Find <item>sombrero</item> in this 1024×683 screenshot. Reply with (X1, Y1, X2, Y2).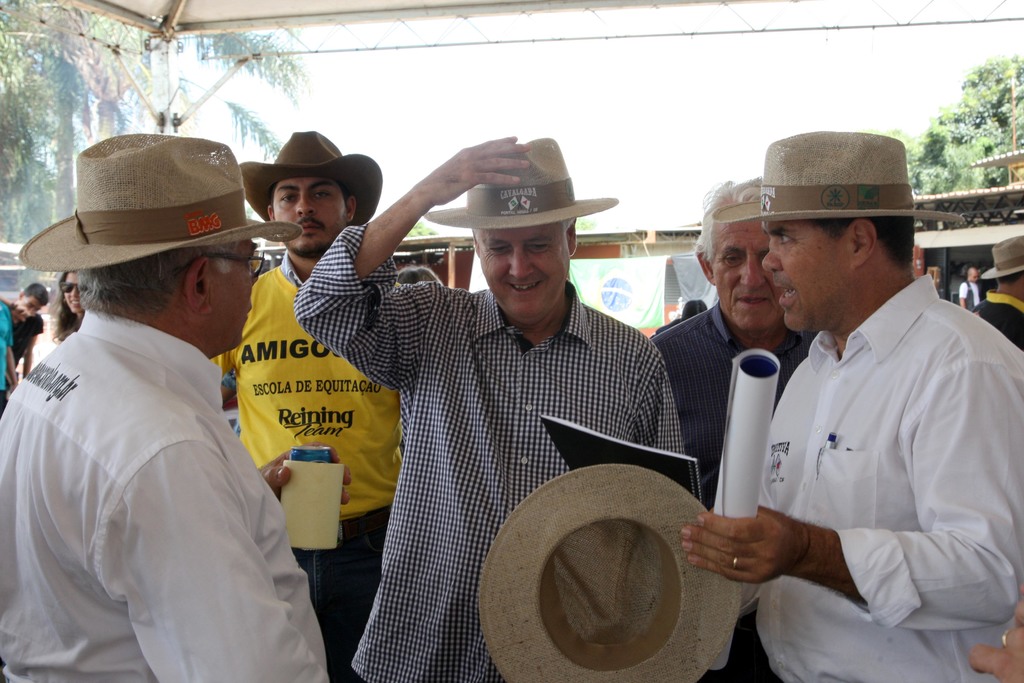
(464, 459, 732, 682).
